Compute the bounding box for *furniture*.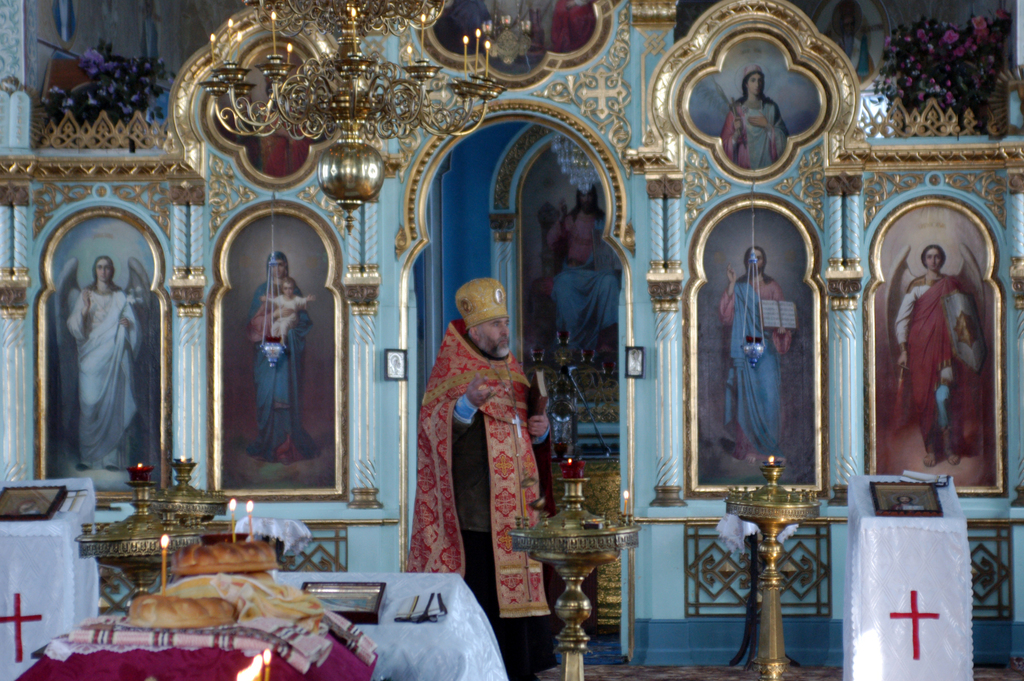
region(271, 569, 509, 680).
